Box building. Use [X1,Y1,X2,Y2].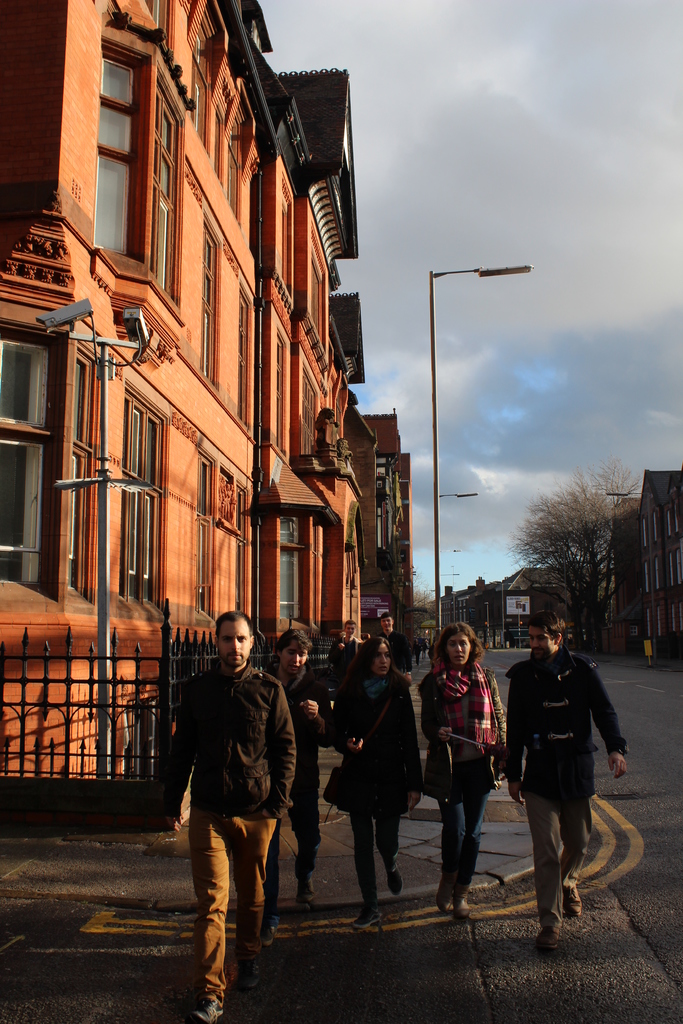
[638,467,682,659].
